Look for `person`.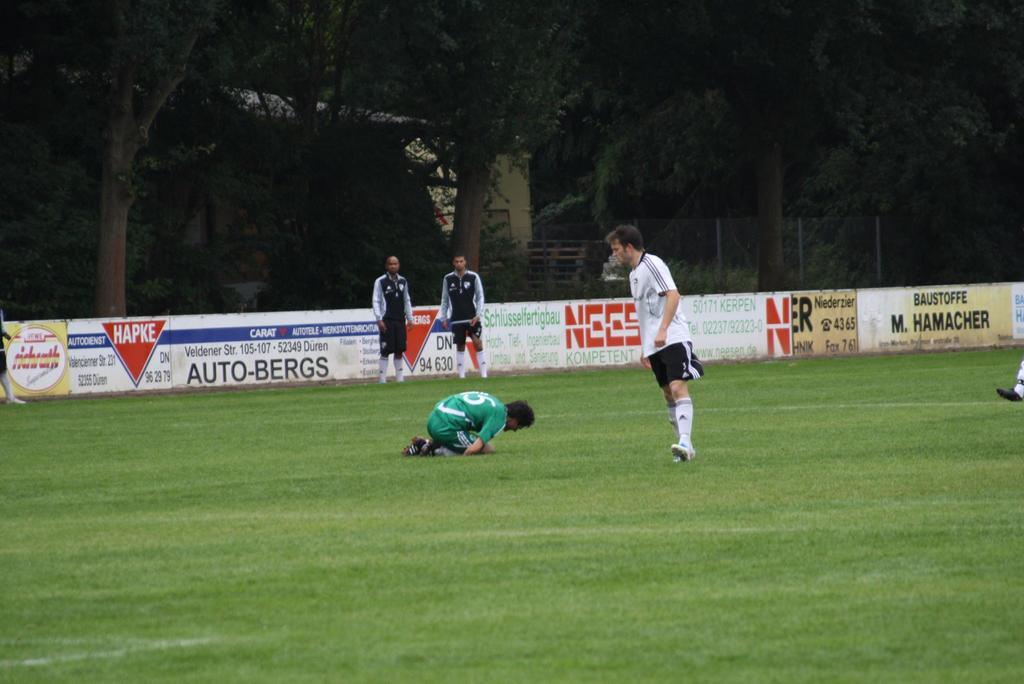
Found: 403:389:534:459.
